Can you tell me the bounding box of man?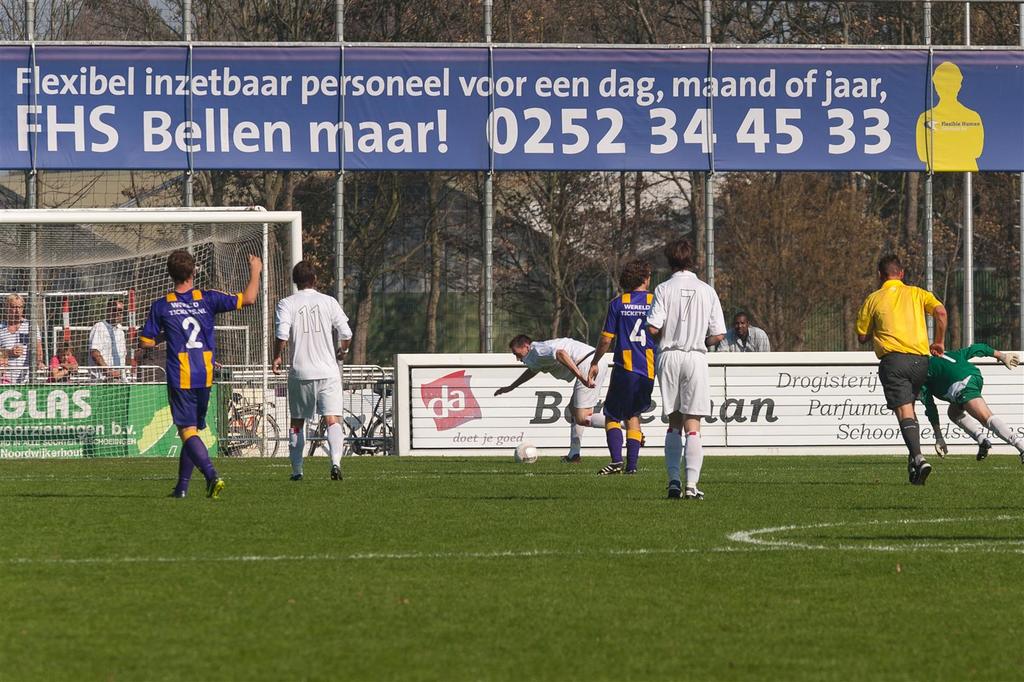
(271, 259, 353, 481).
